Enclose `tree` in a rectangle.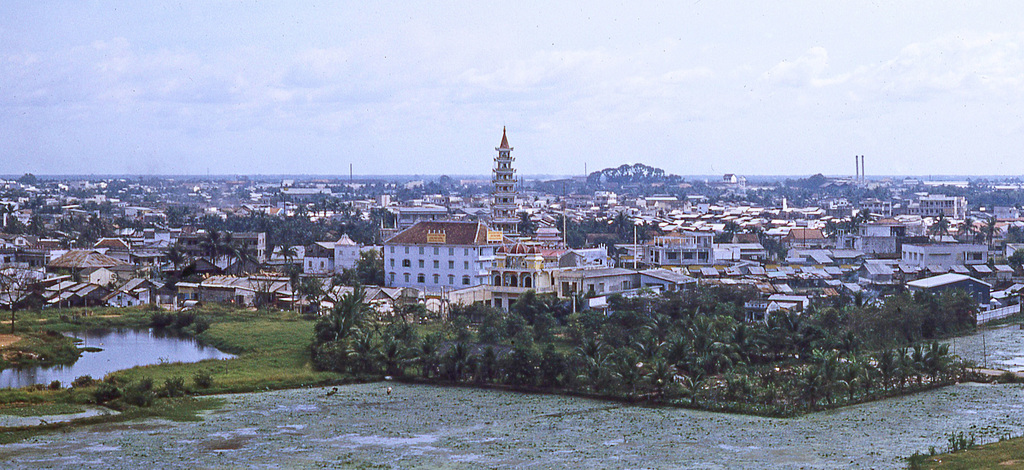
x1=927 y1=337 x2=961 y2=384.
